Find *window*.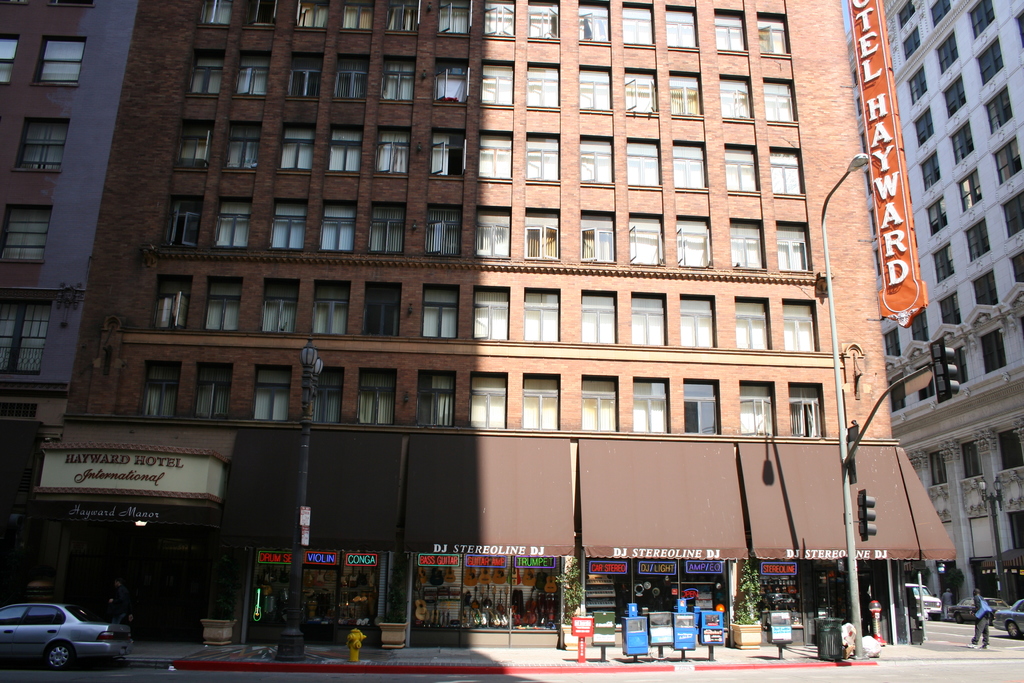
rect(358, 368, 392, 429).
